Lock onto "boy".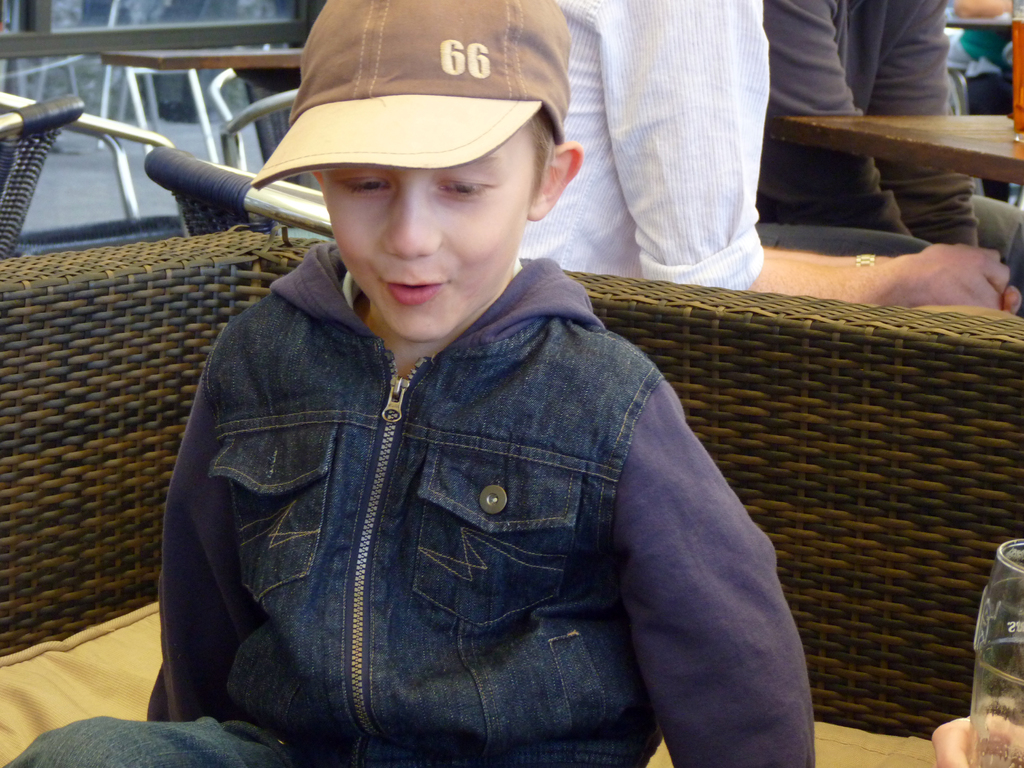
Locked: [left=0, top=0, right=811, bottom=765].
